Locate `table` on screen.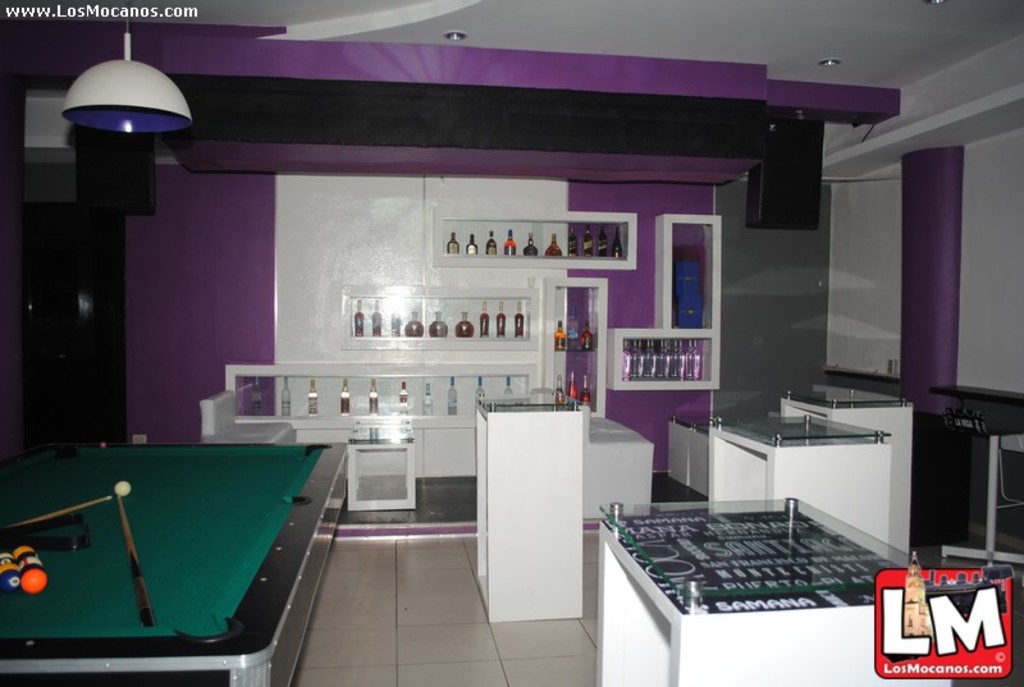
On screen at x1=941, y1=431, x2=1023, y2=565.
